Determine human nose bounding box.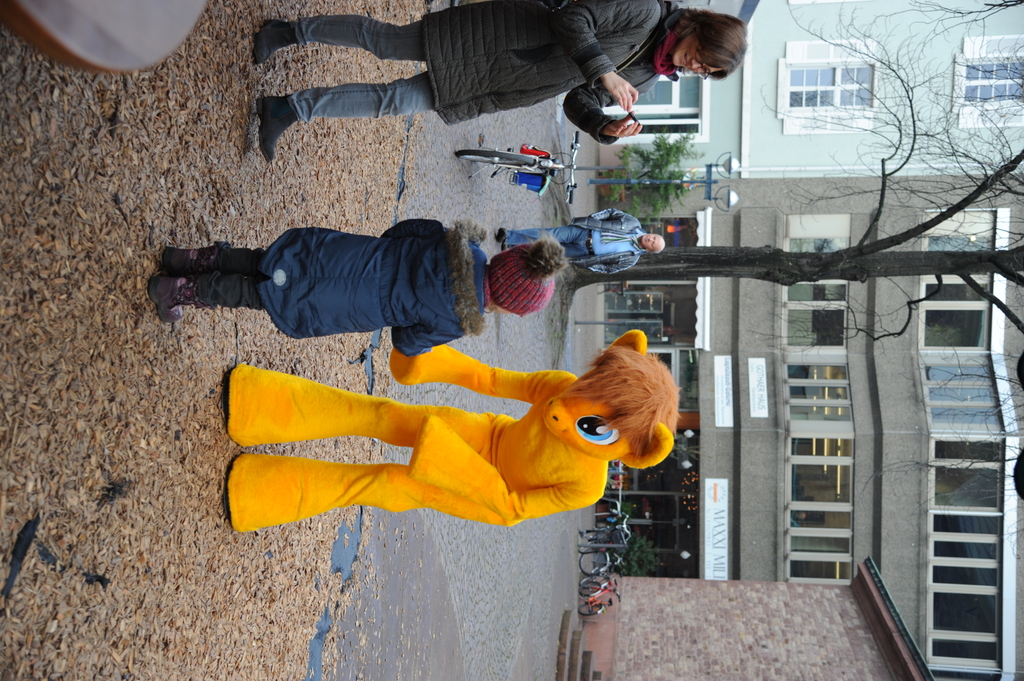
Determined: 691/56/705/69.
